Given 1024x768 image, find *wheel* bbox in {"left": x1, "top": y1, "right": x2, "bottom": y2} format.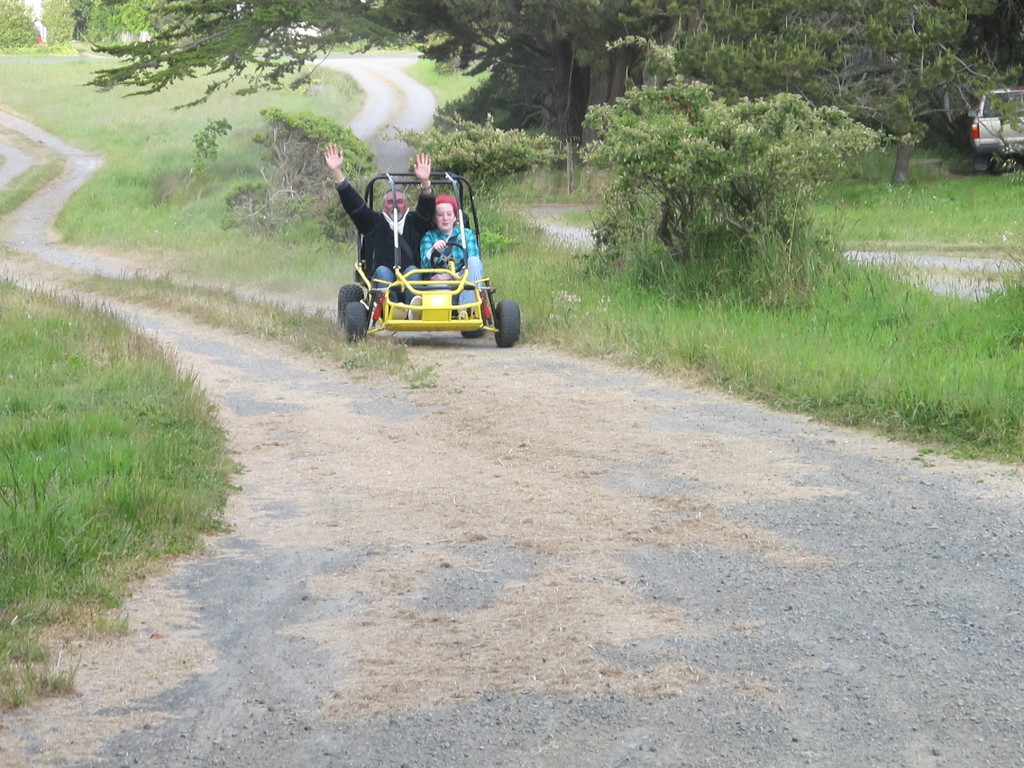
{"left": 492, "top": 289, "right": 523, "bottom": 348}.
